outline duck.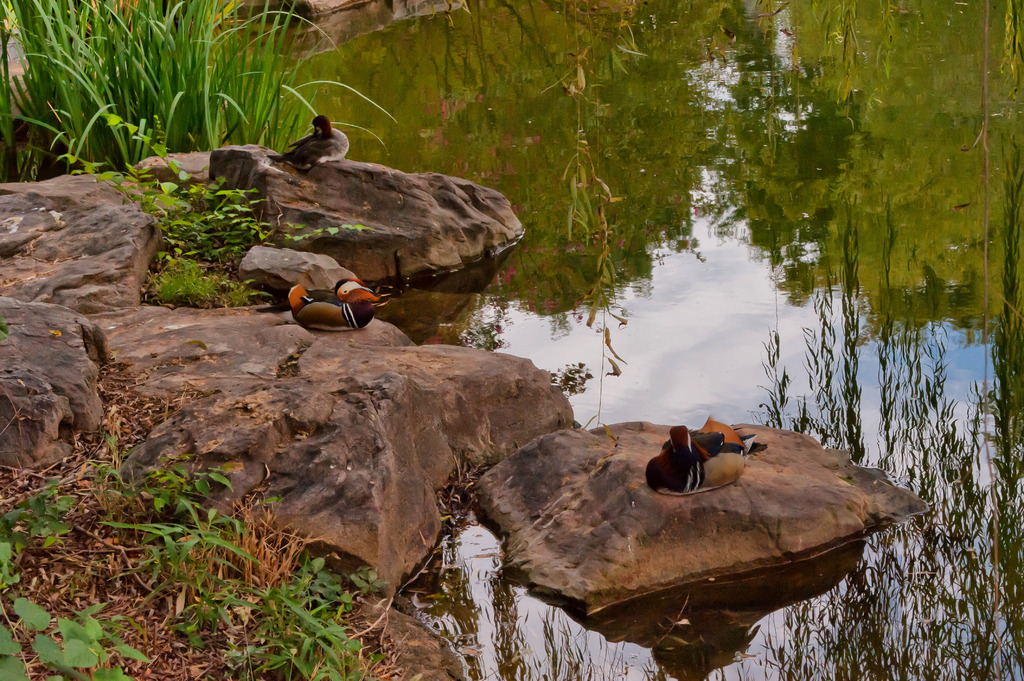
Outline: <region>277, 279, 396, 328</region>.
